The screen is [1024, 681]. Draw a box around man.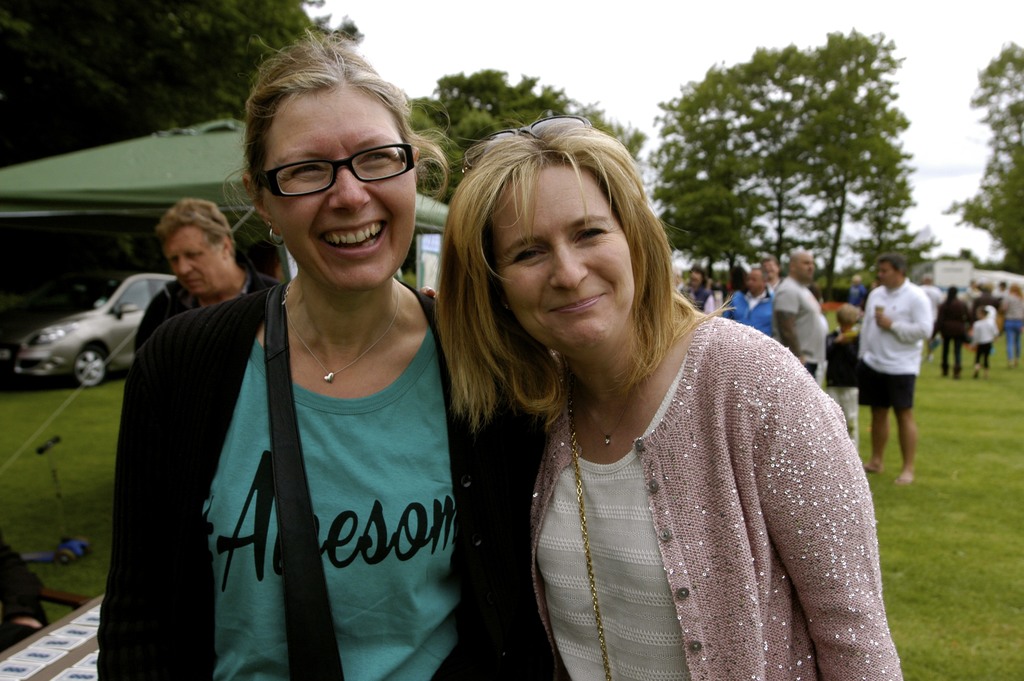
select_region(988, 279, 1016, 302).
